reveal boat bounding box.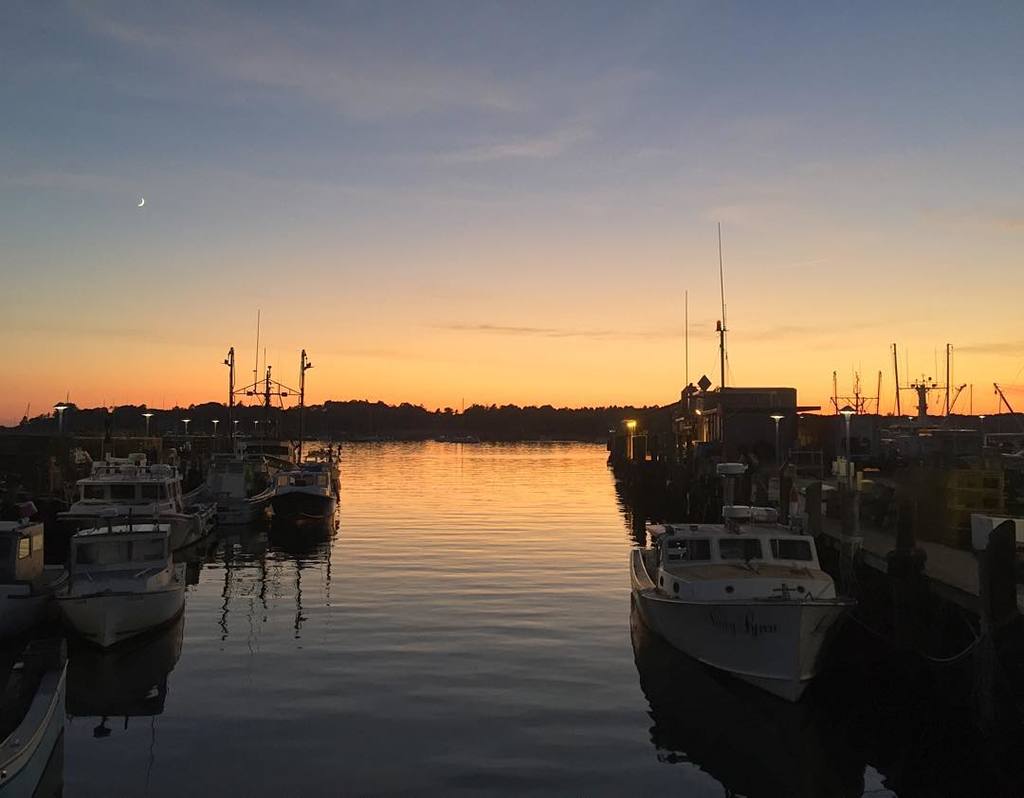
Revealed: rect(0, 502, 71, 602).
